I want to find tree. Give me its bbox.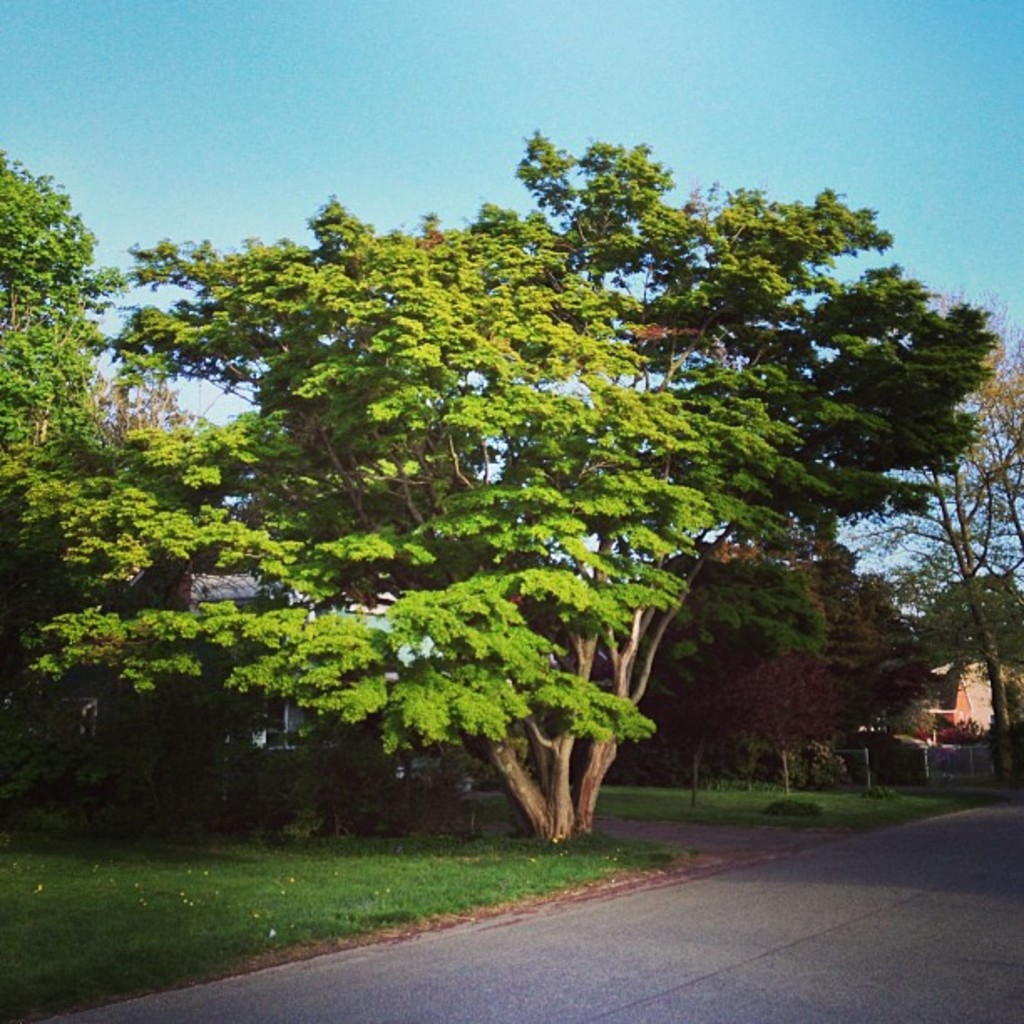
box=[38, 194, 838, 835].
